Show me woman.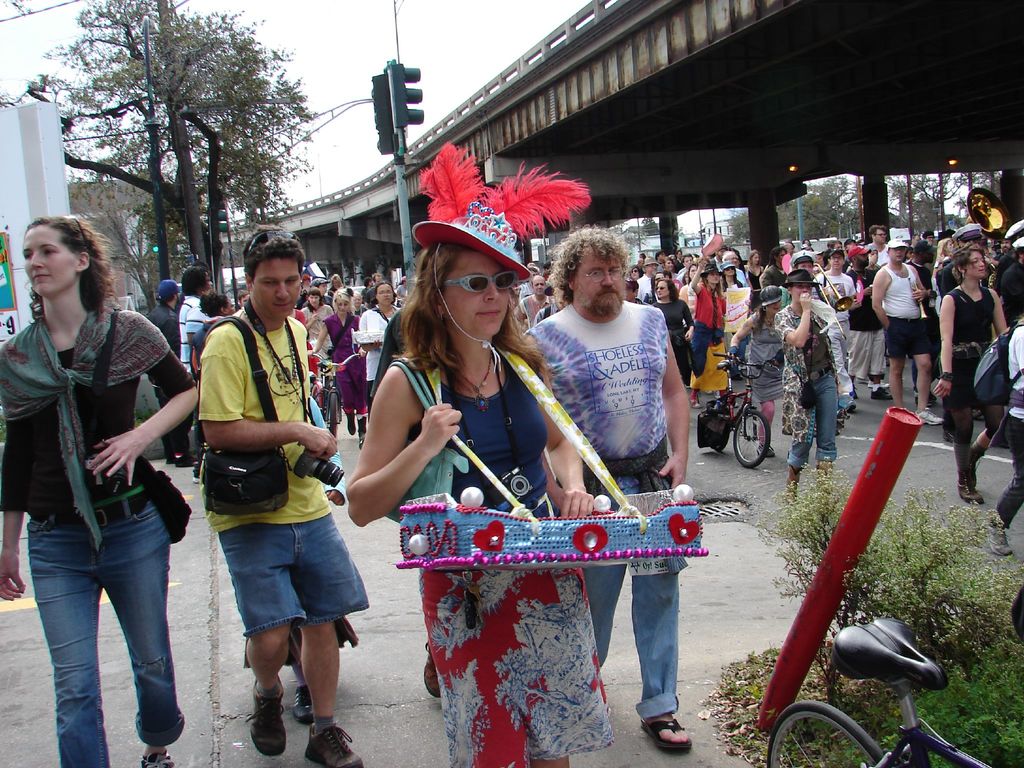
woman is here: pyautogui.locateOnScreen(353, 278, 401, 417).
